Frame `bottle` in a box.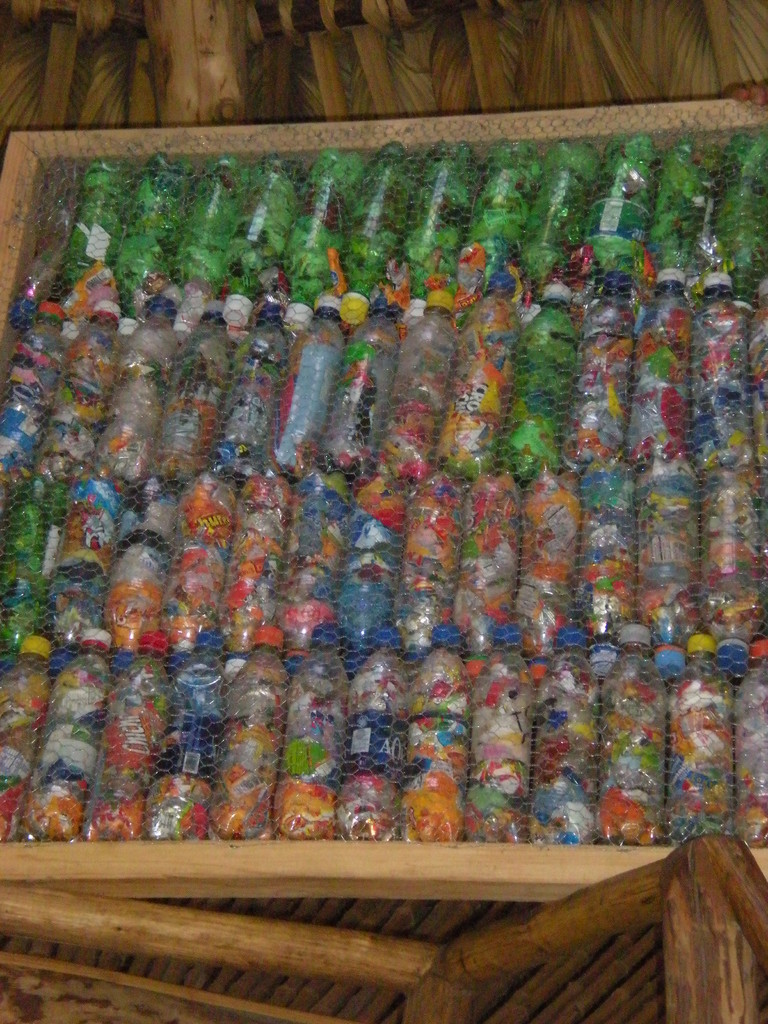
bbox=[404, 620, 472, 842].
